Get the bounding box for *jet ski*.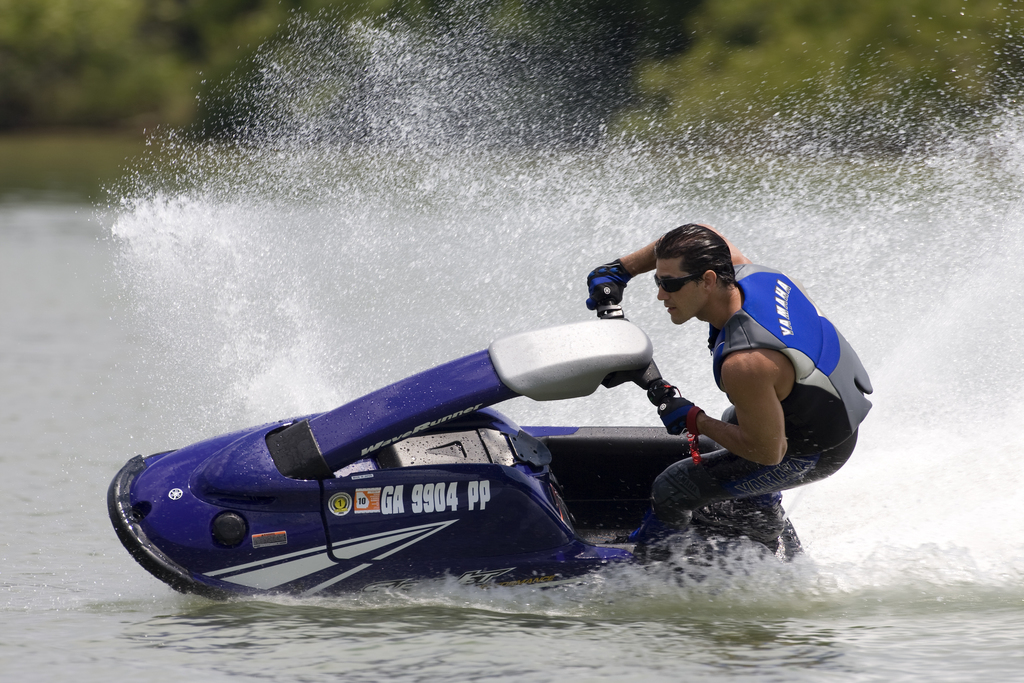
rect(106, 300, 803, 600).
